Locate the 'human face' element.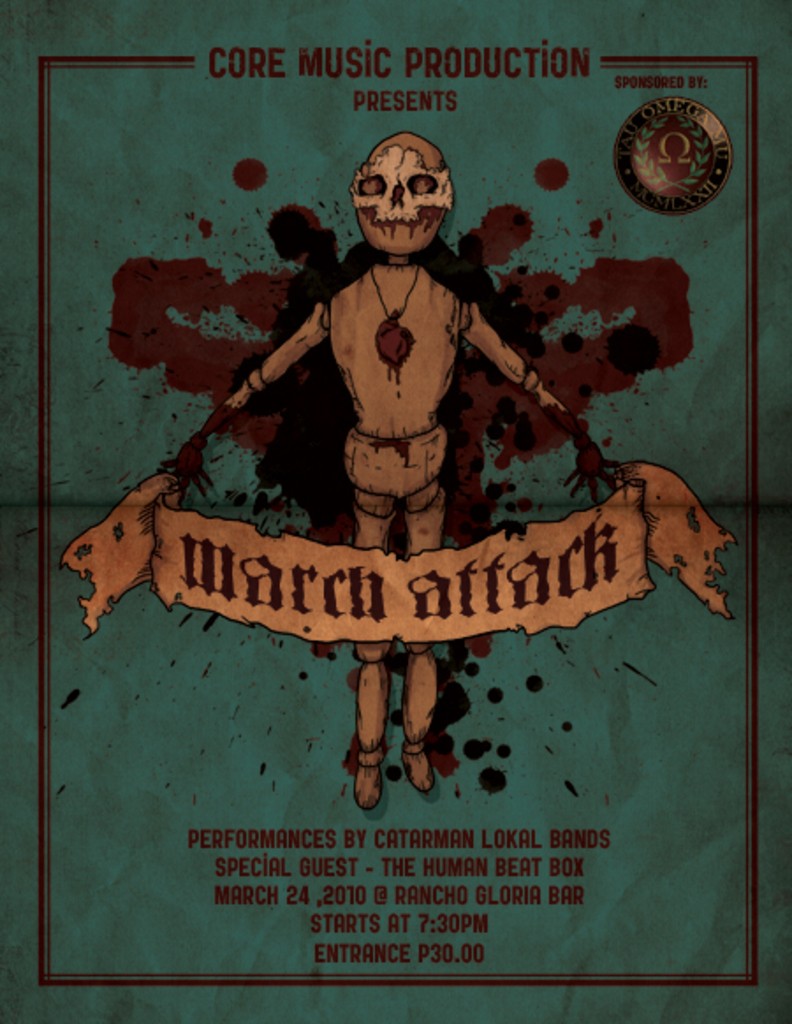
Element bbox: {"x1": 361, "y1": 146, "x2": 447, "y2": 257}.
